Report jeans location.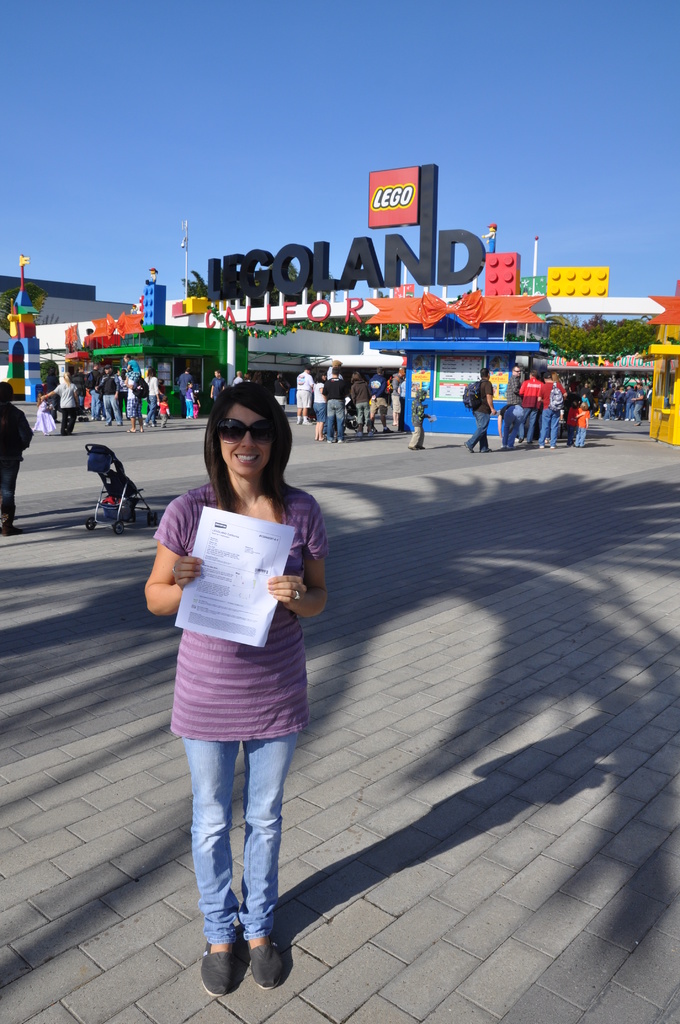
Report: 0 452 19 522.
